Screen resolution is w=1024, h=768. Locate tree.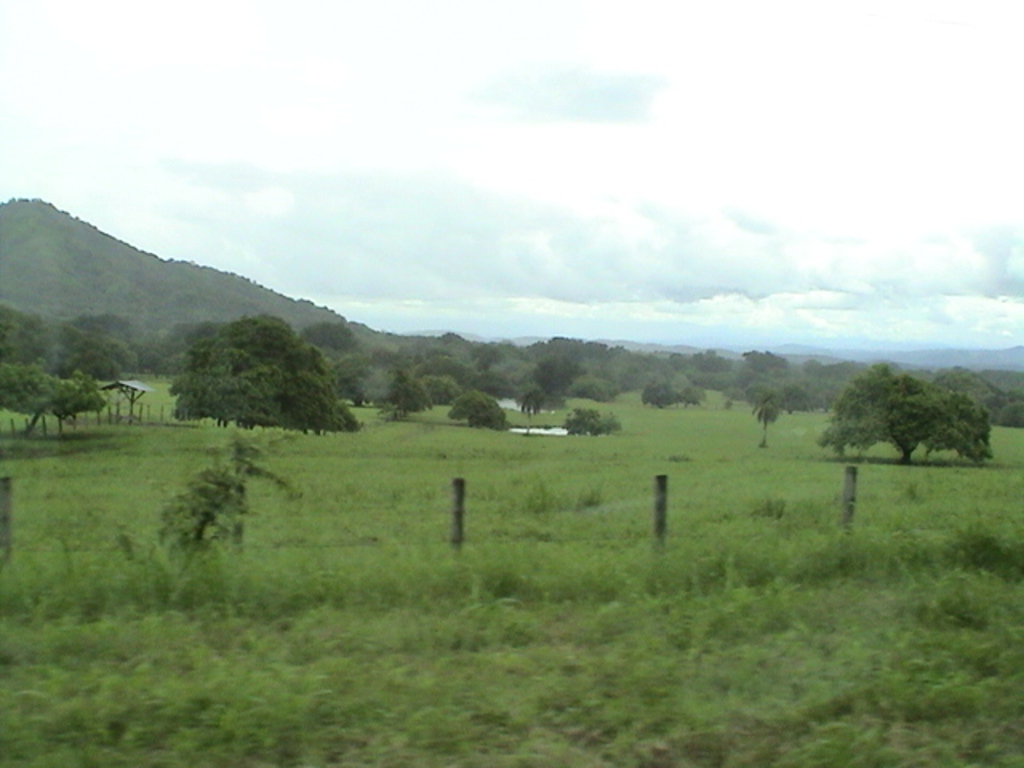
{"x1": 0, "y1": 310, "x2": 54, "y2": 363}.
